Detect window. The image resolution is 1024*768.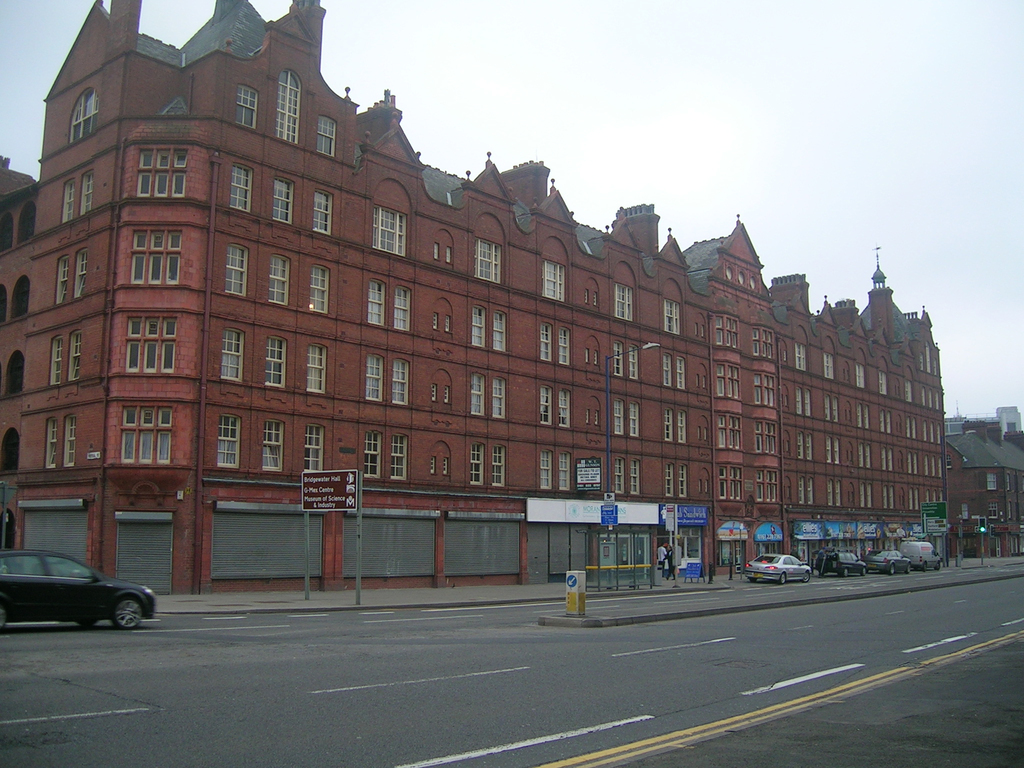
904:452:919:474.
